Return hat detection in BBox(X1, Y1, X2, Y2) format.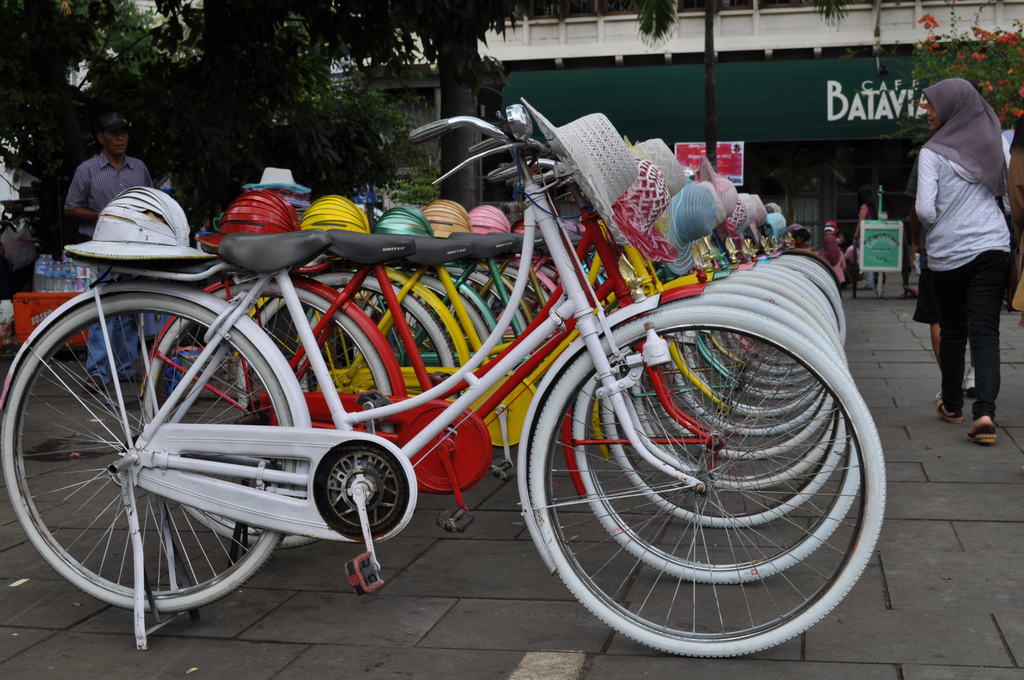
BBox(101, 111, 132, 136).
